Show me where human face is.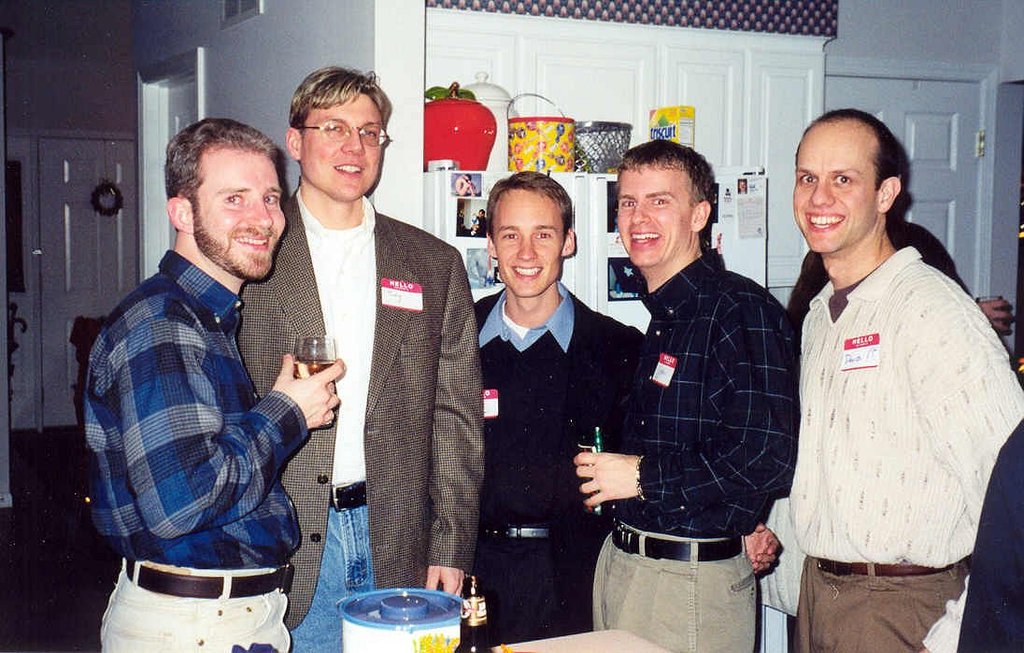
human face is at x1=797, y1=142, x2=877, y2=251.
